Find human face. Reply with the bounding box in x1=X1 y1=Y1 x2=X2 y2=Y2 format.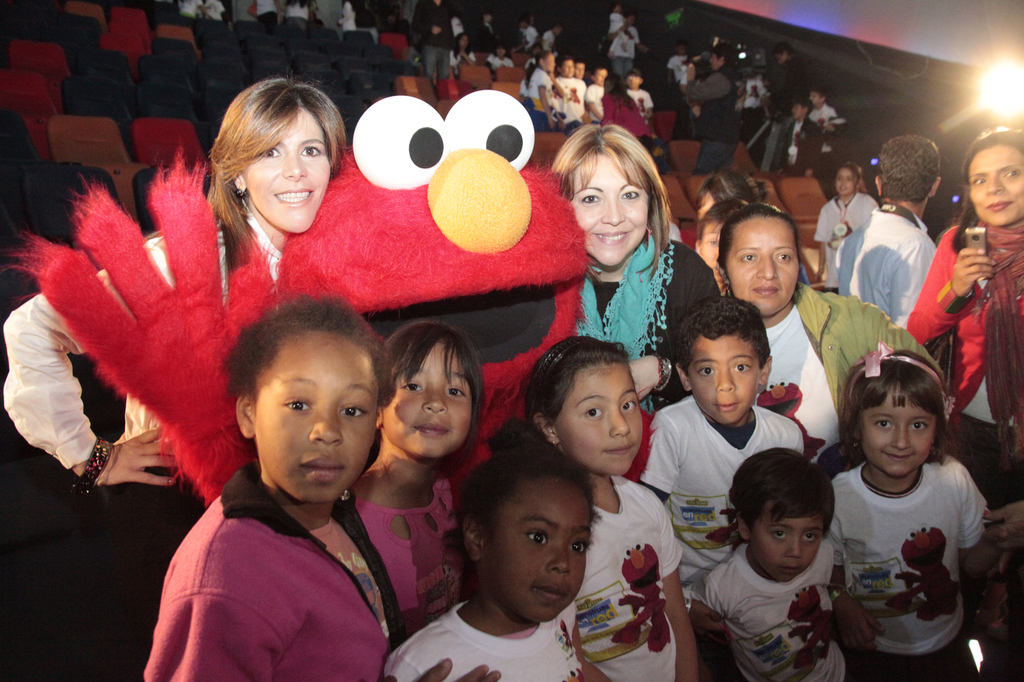
x1=570 y1=144 x2=651 y2=271.
